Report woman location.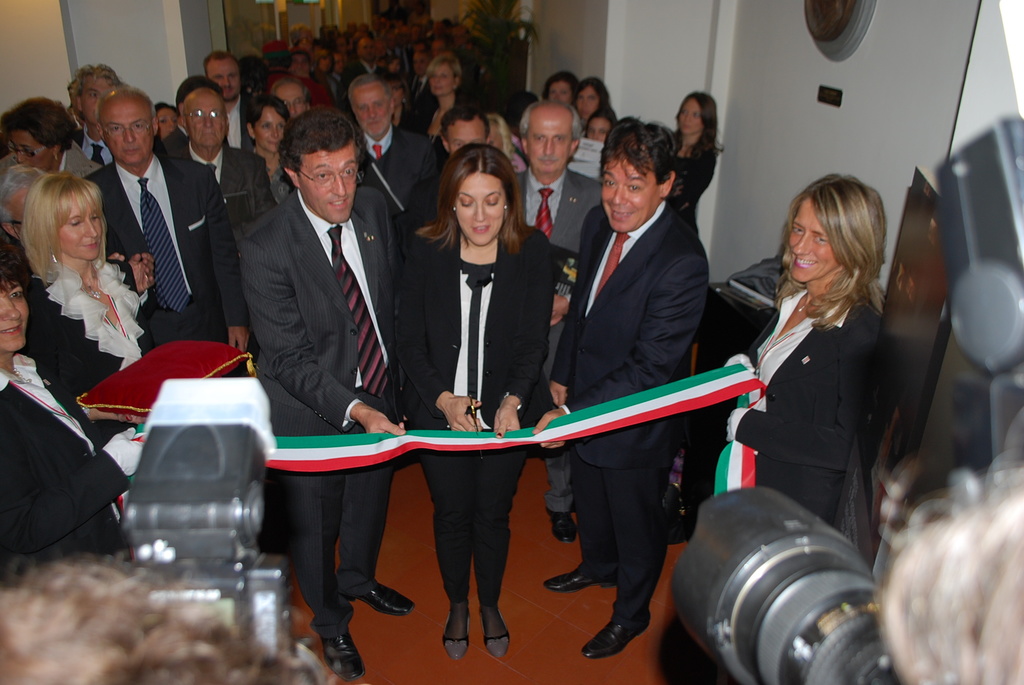
Report: Rect(705, 173, 892, 519).
